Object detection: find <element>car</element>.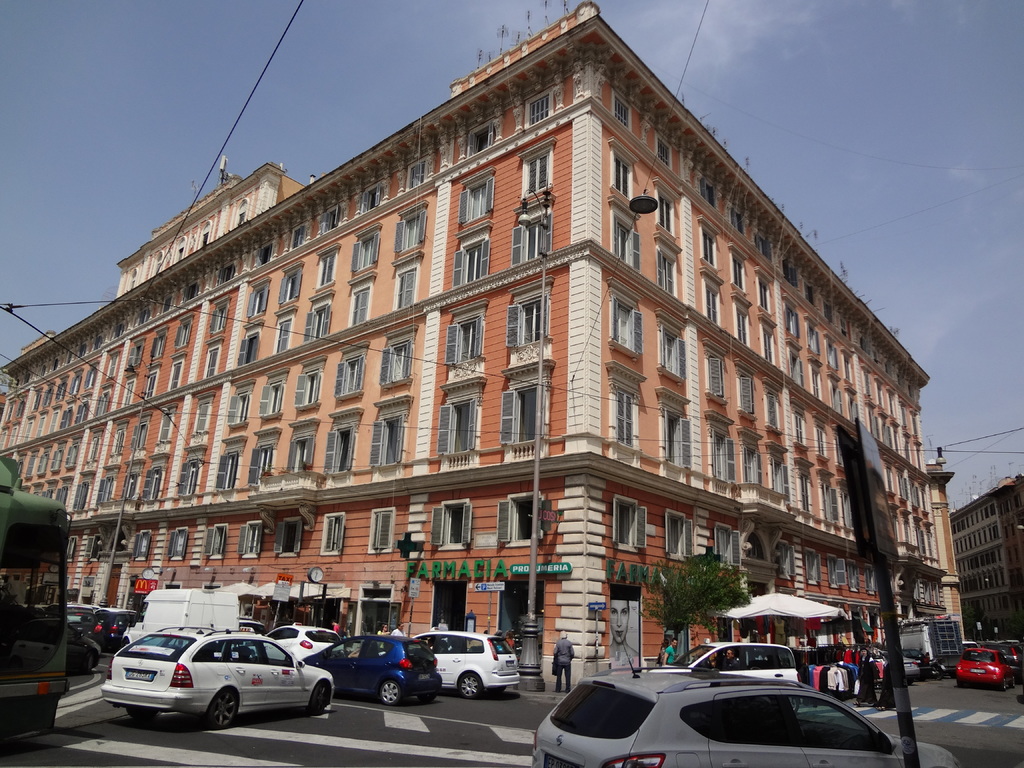
[x1=983, y1=641, x2=1023, y2=678].
